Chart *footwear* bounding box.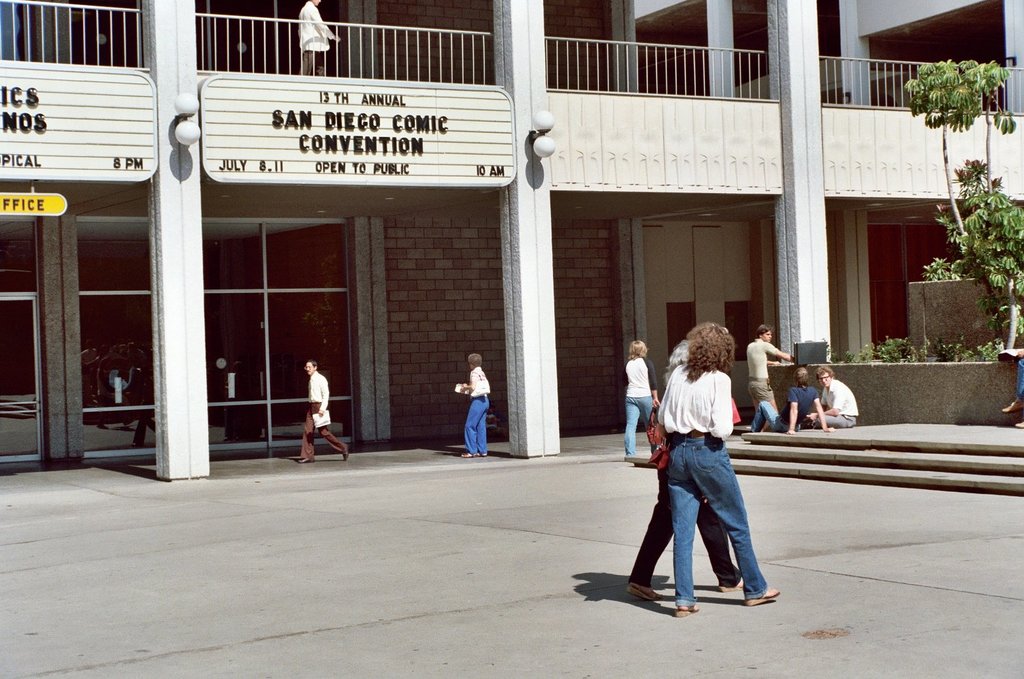
Charted: l=716, t=581, r=745, b=591.
